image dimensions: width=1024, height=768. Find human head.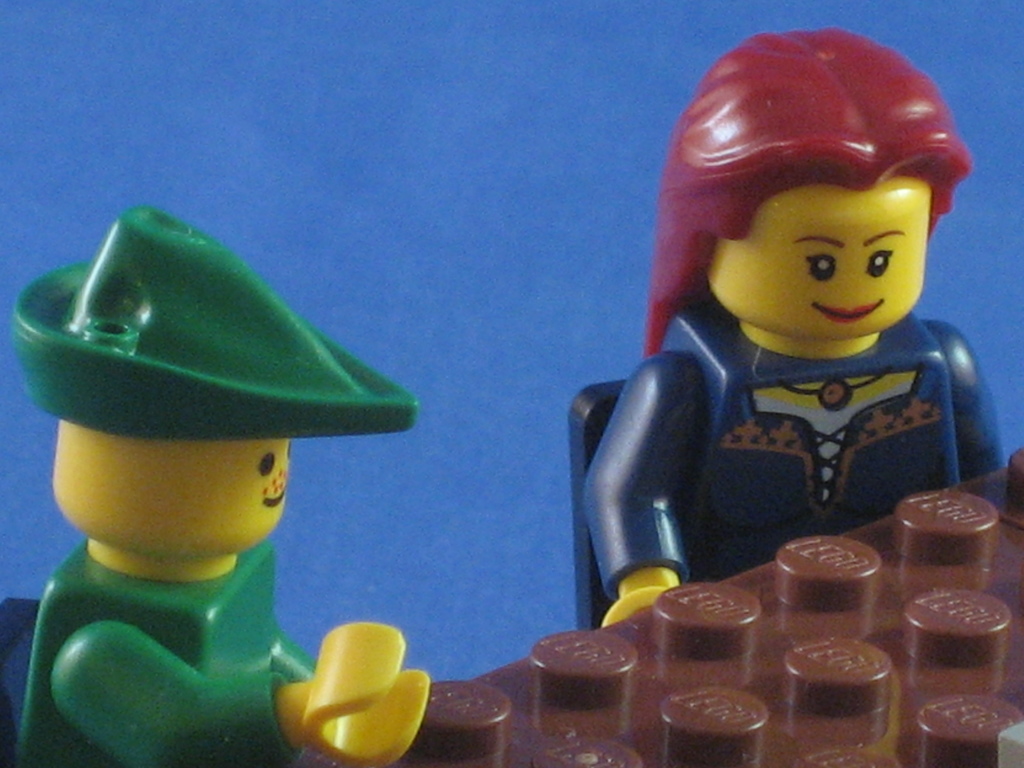
(680, 39, 950, 353).
